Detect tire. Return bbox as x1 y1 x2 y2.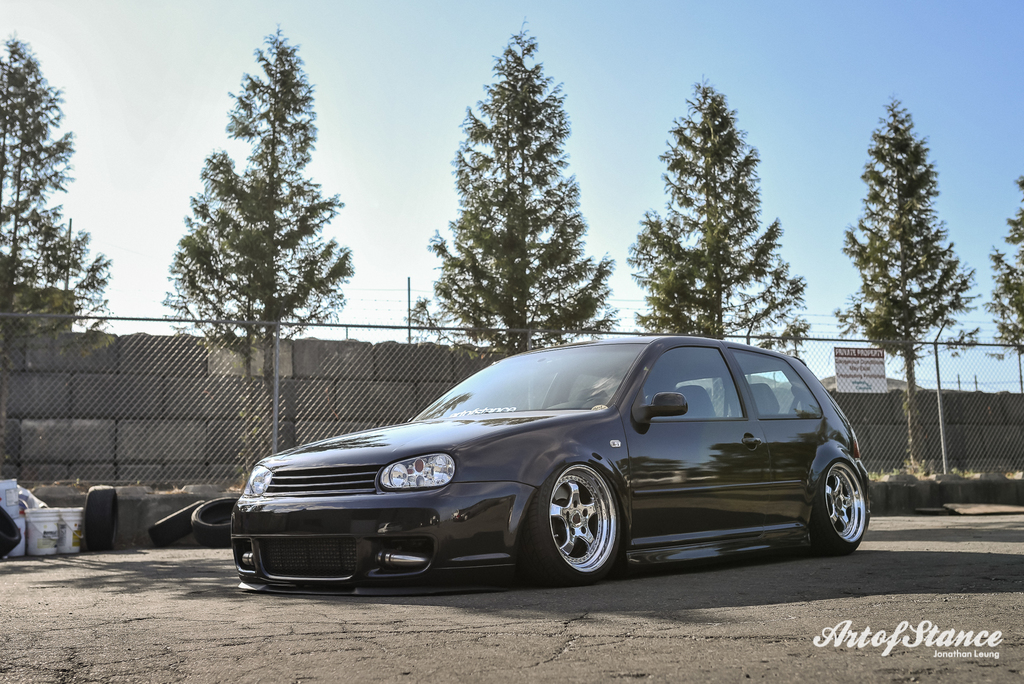
809 446 870 569.
